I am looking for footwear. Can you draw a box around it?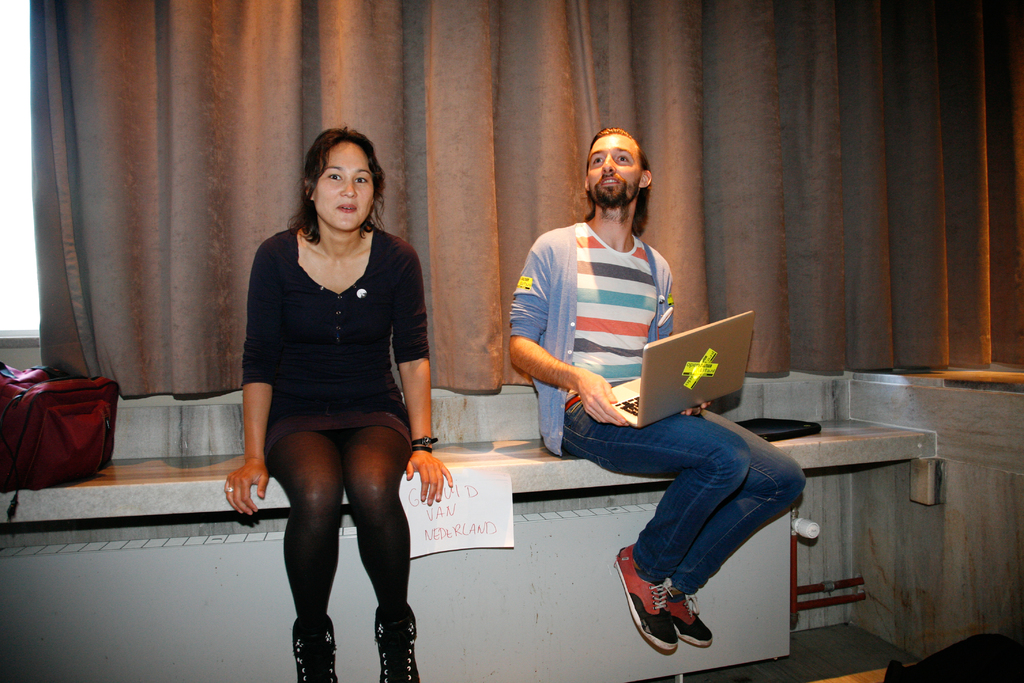
Sure, the bounding box is box=[613, 545, 680, 654].
